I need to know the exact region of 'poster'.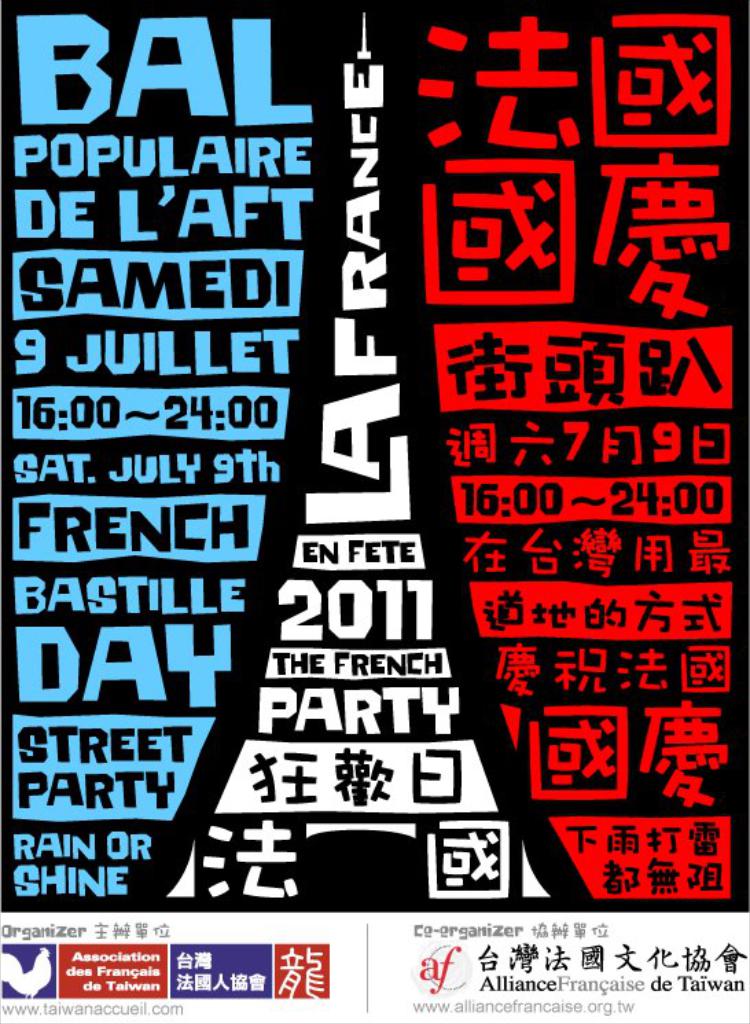
Region: region(0, 0, 749, 1014).
